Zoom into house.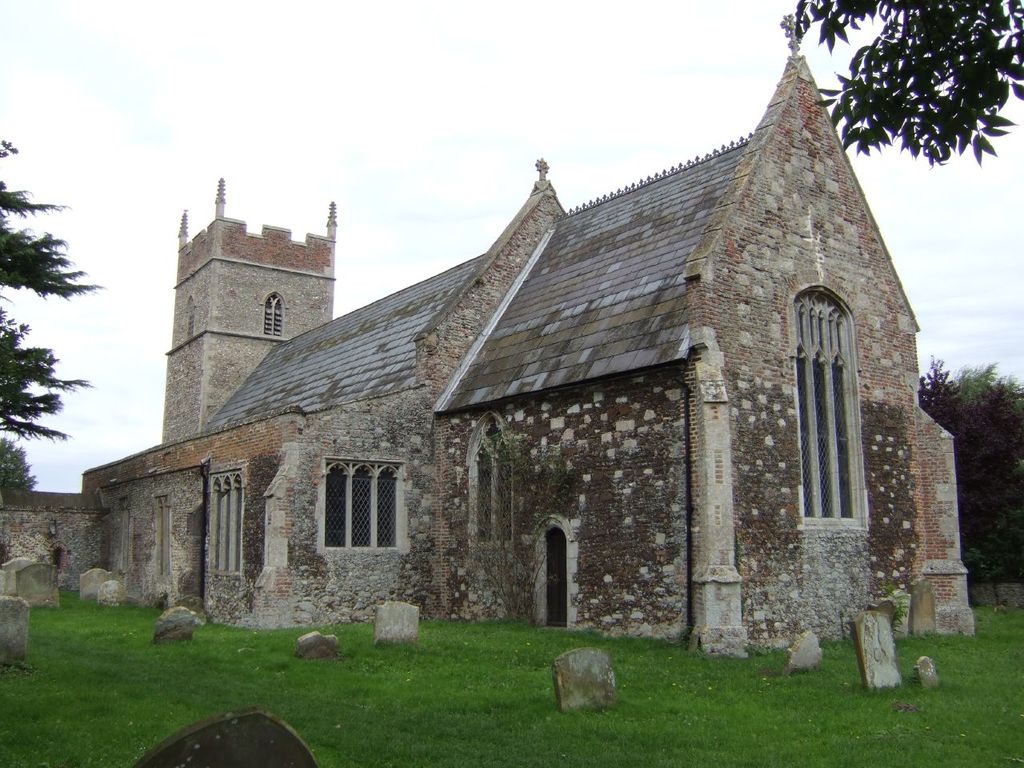
Zoom target: pyautogui.locateOnScreen(0, 490, 106, 606).
